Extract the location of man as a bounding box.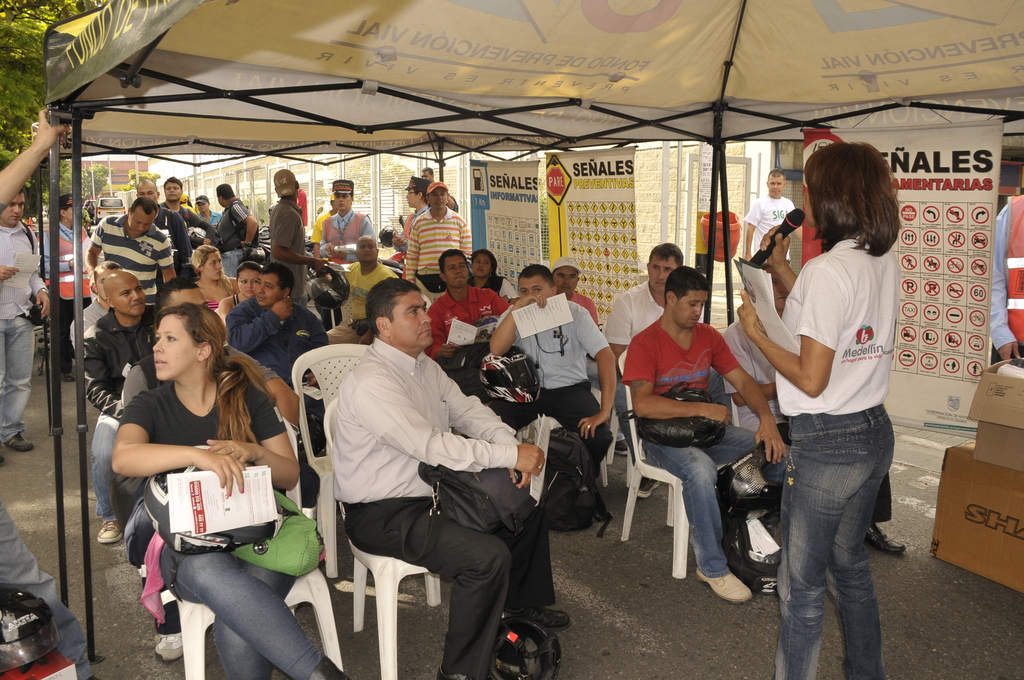
(left=72, top=261, right=124, bottom=354).
